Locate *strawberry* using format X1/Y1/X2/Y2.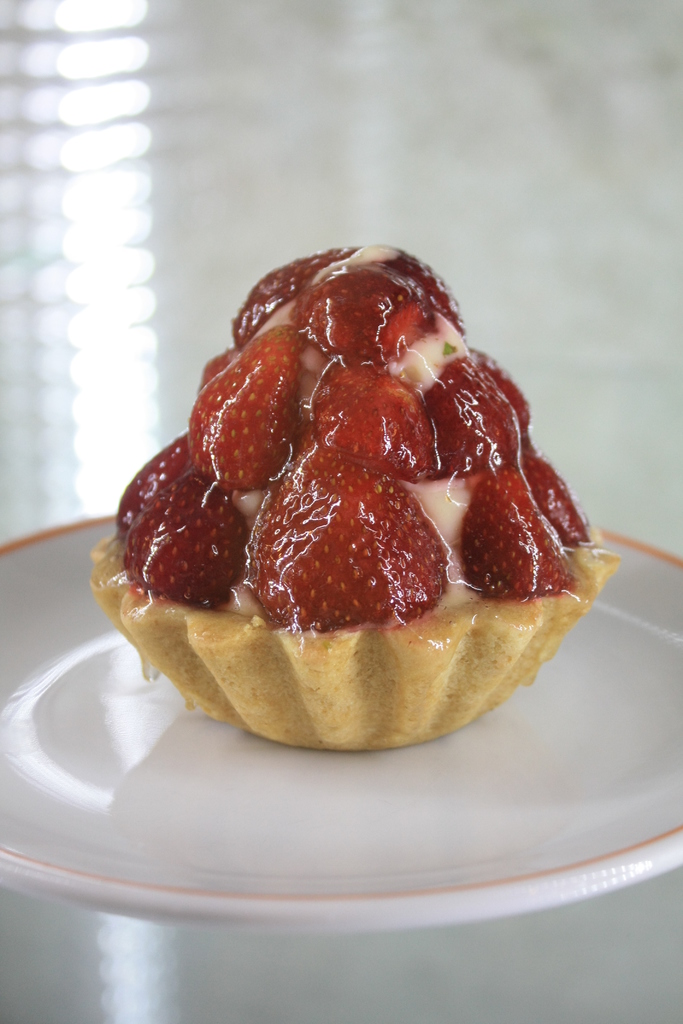
189/328/324/514.
